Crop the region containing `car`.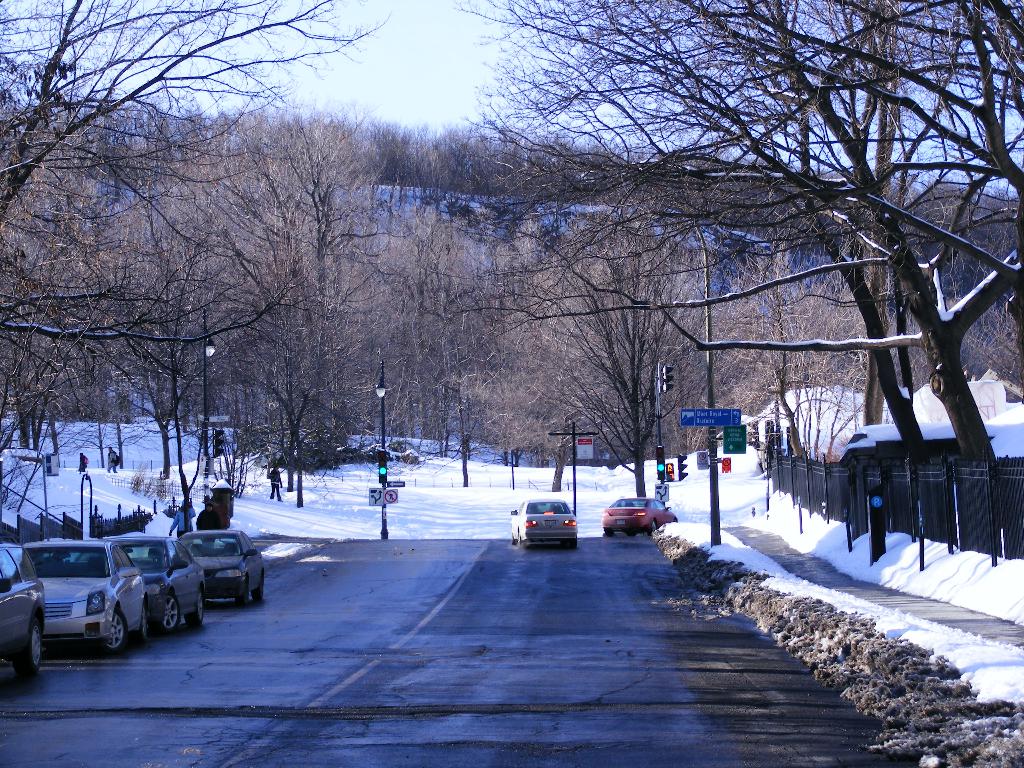
Crop region: Rect(606, 498, 679, 534).
